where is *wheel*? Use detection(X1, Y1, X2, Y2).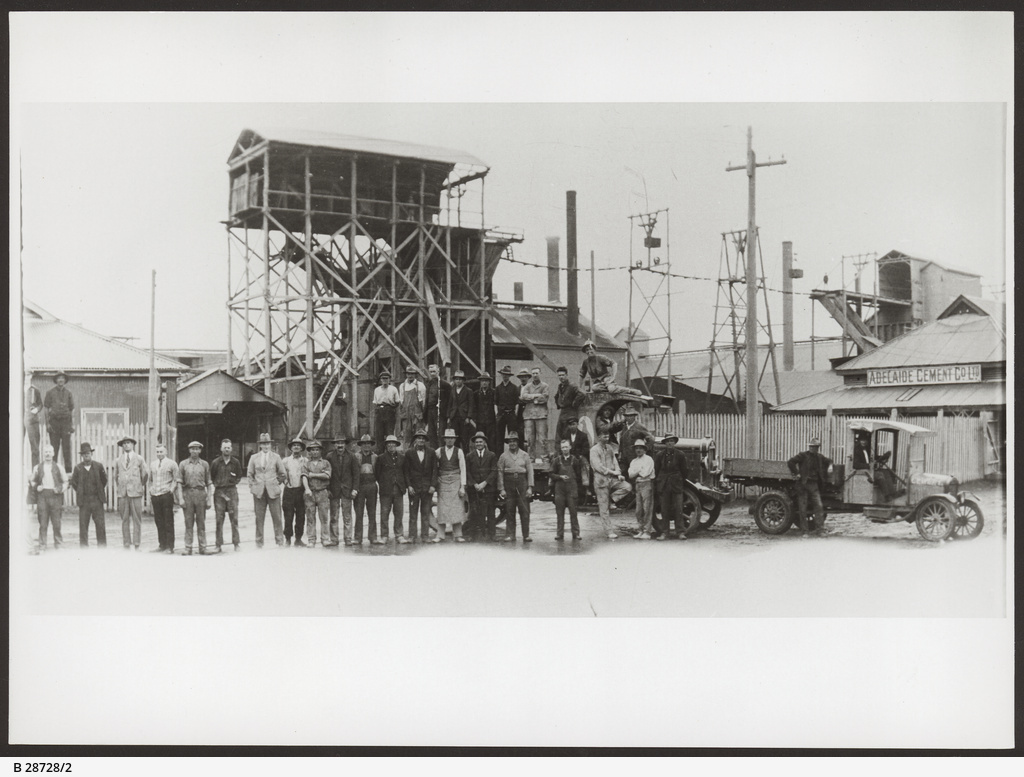
detection(949, 498, 981, 539).
